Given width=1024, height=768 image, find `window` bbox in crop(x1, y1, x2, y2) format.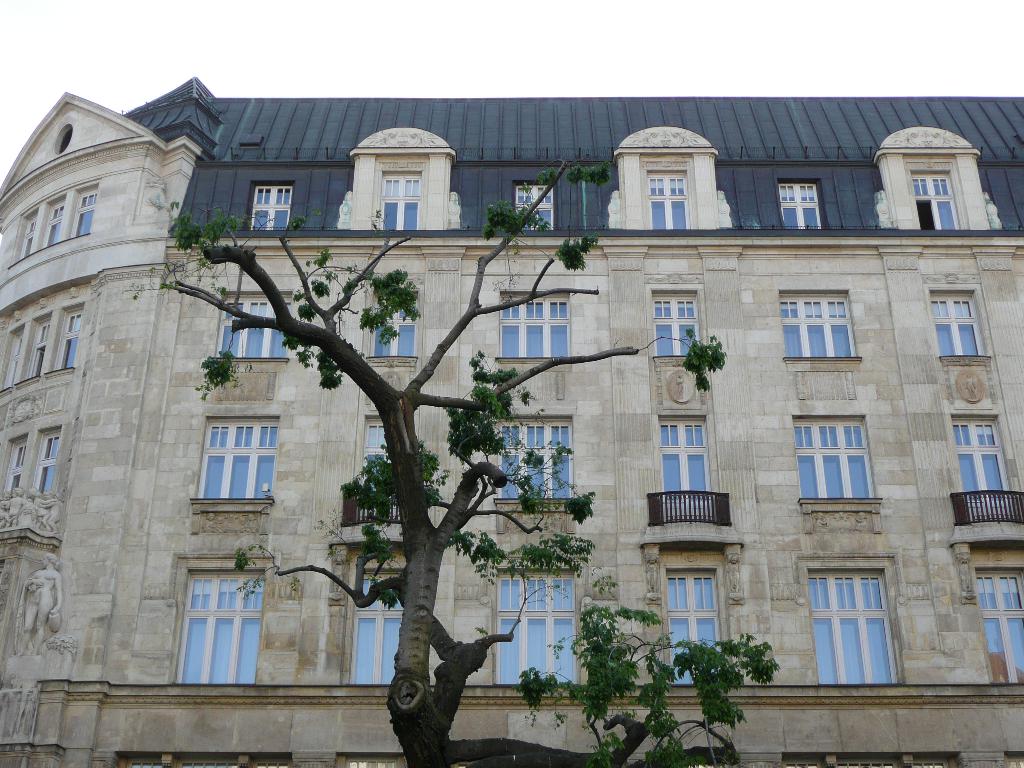
crop(216, 291, 291, 359).
